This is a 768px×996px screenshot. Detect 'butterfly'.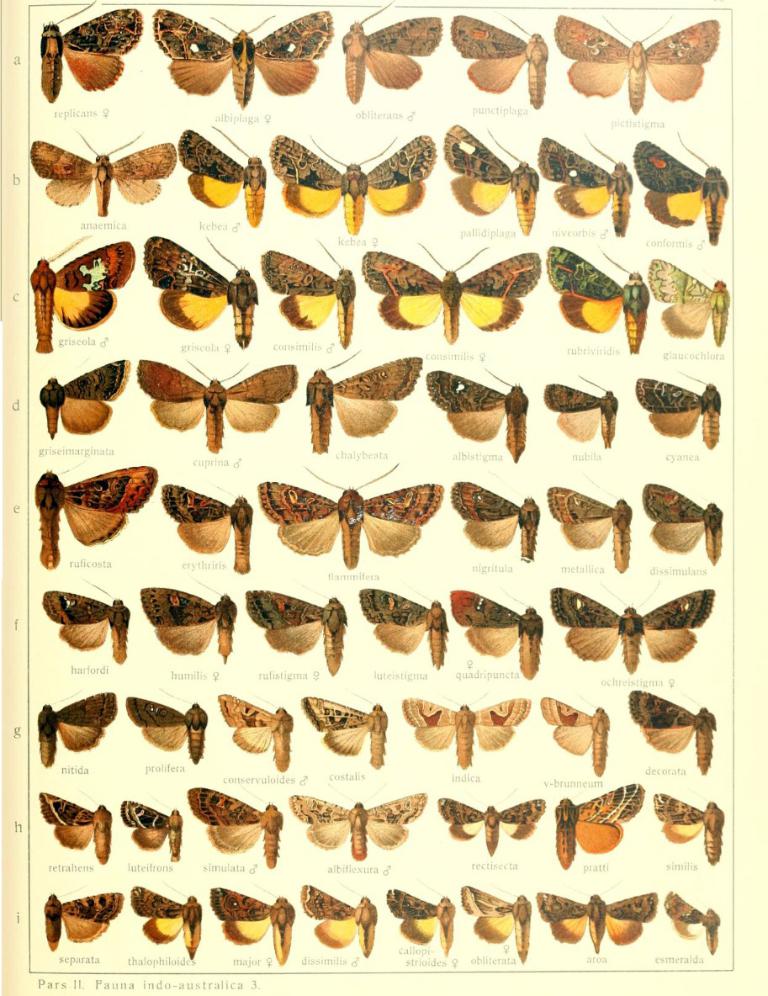
[x1=359, y1=587, x2=448, y2=665].
